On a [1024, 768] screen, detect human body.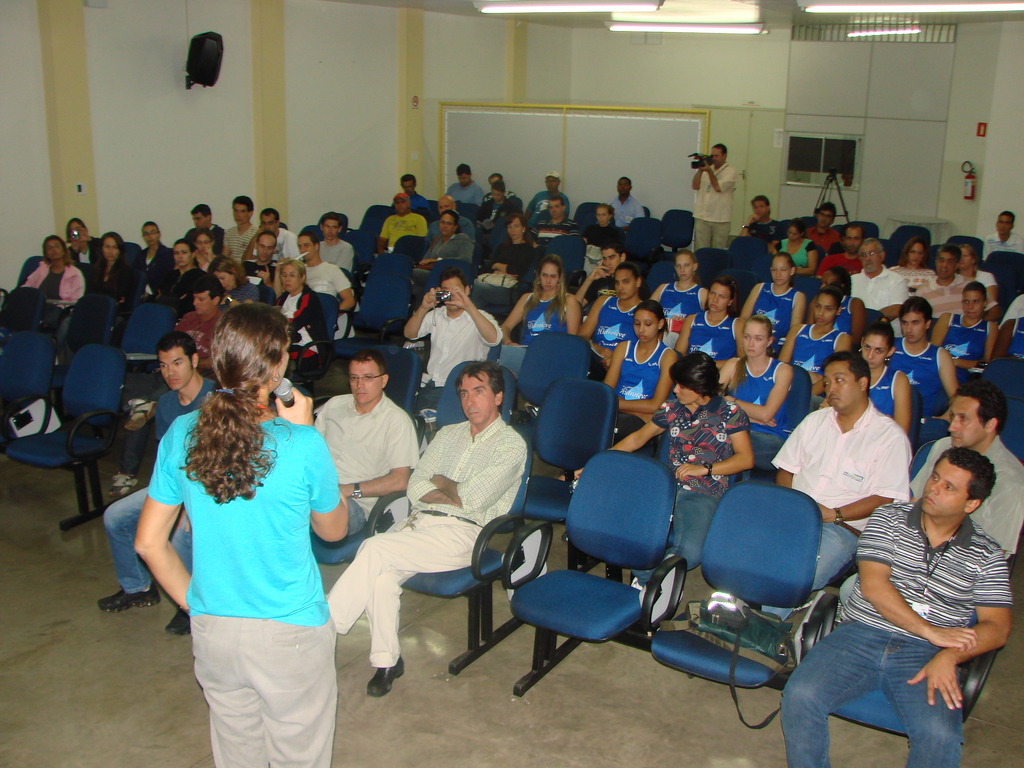
detection(806, 202, 839, 256).
